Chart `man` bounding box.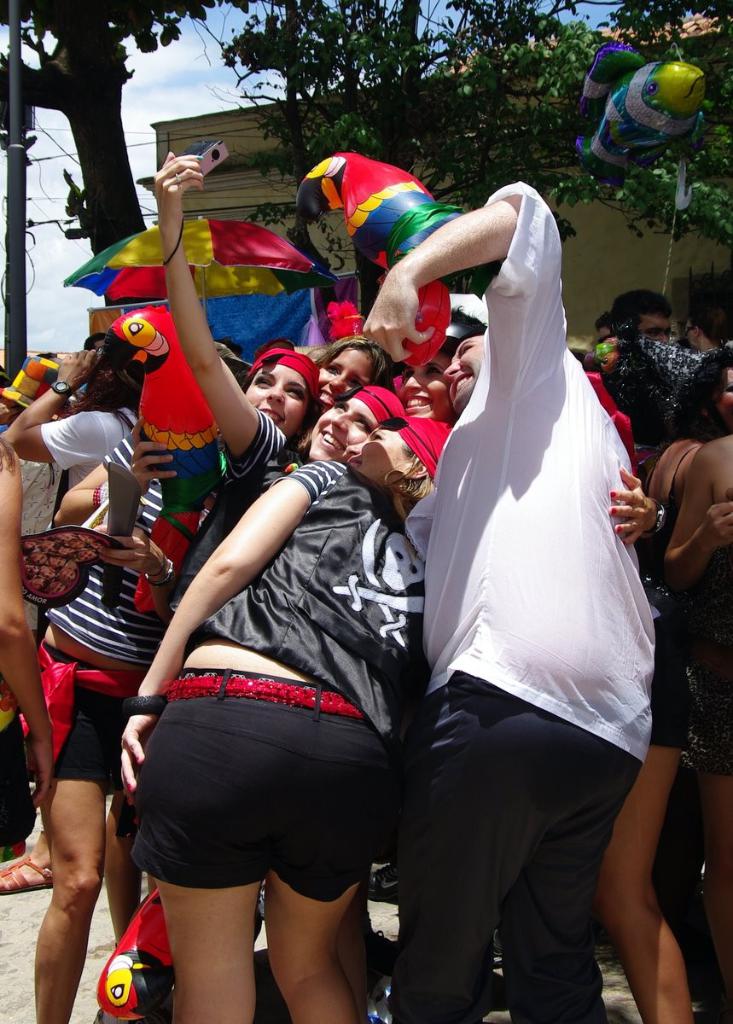
Charted: {"left": 362, "top": 183, "right": 653, "bottom": 1022}.
